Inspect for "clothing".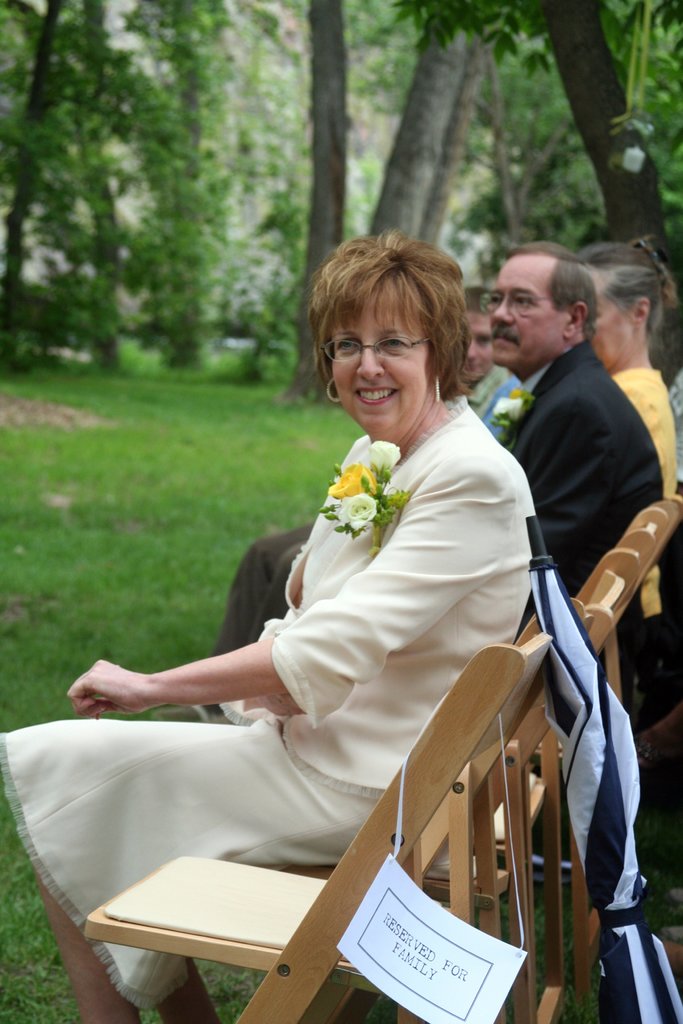
Inspection: [x1=500, y1=335, x2=682, y2=728].
